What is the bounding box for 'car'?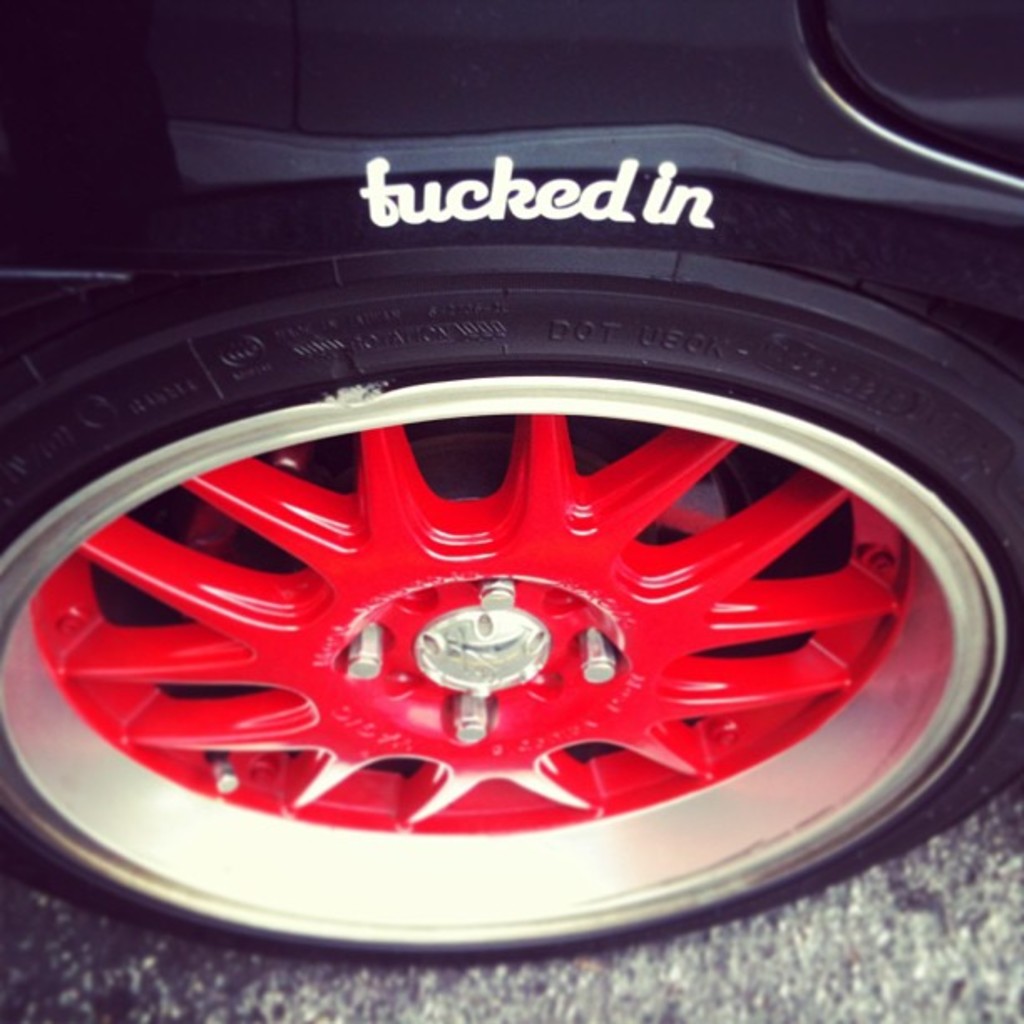
{"left": 0, "top": 0, "right": 1022, "bottom": 967}.
